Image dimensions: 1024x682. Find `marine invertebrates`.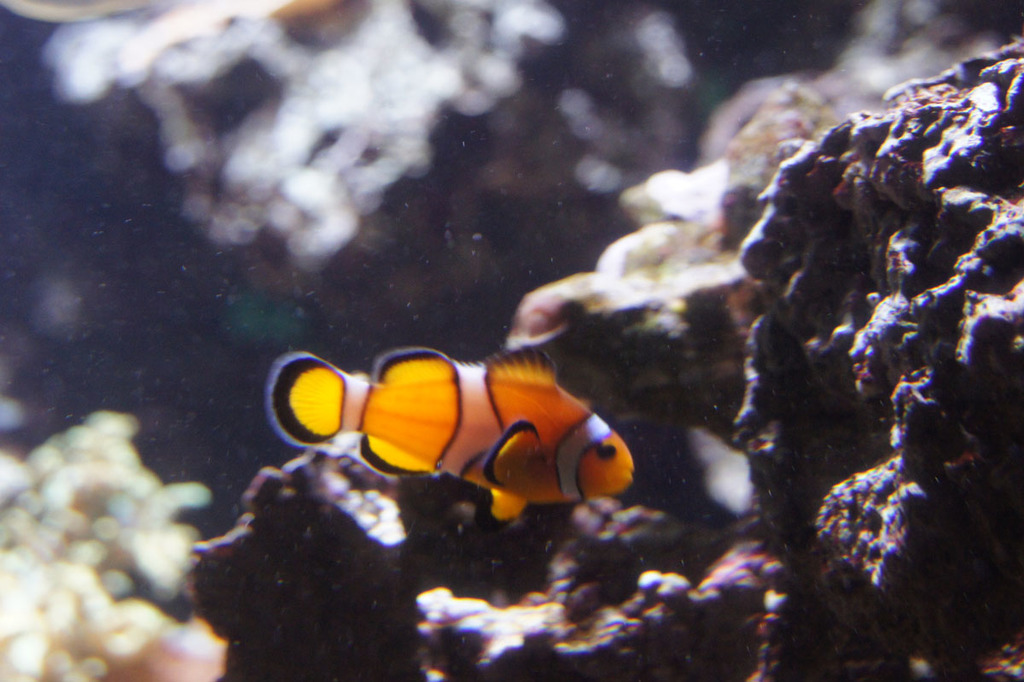
283 294 640 557.
